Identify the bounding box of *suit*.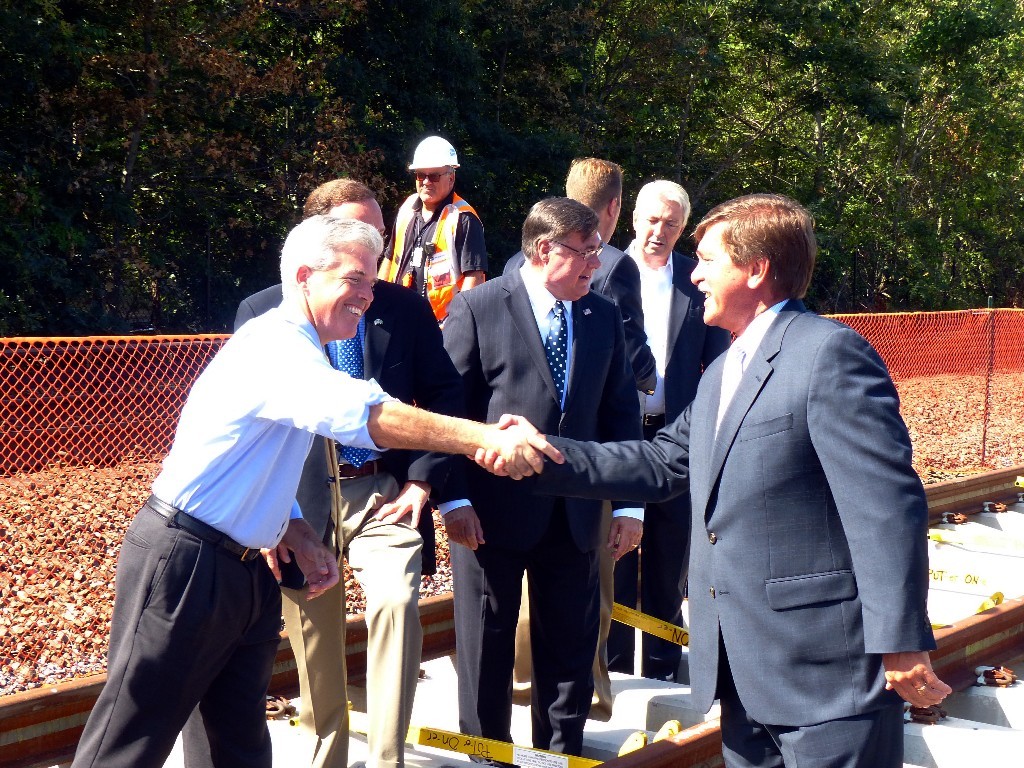
230,282,455,767.
